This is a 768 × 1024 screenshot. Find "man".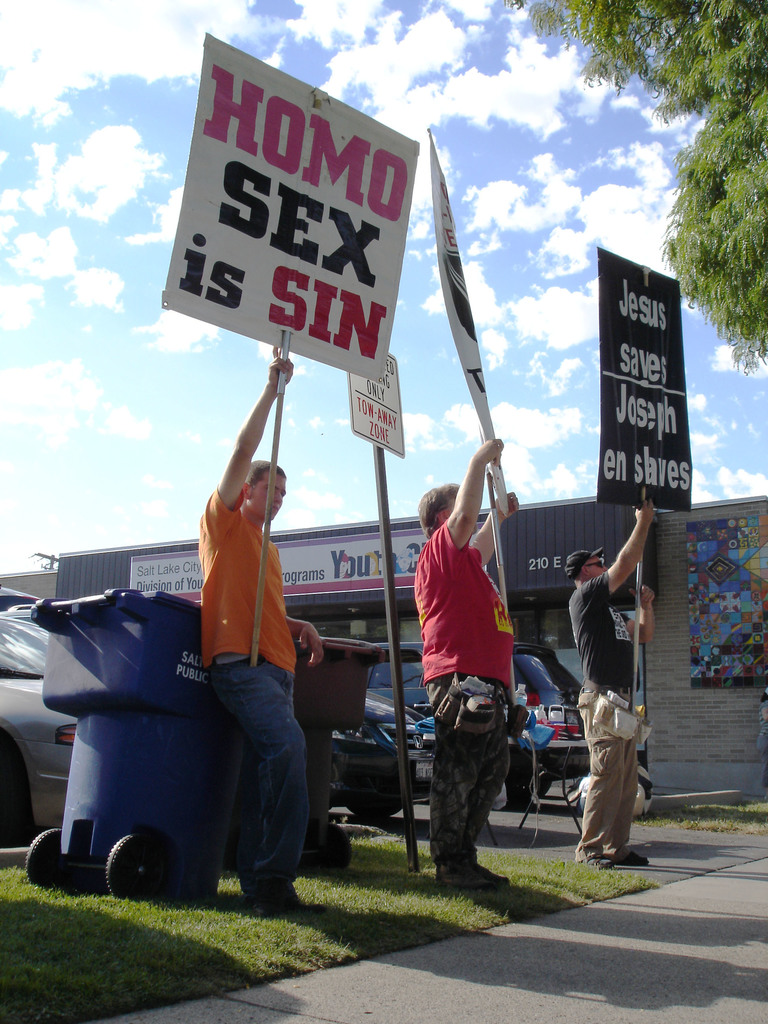
Bounding box: l=415, t=436, r=516, b=890.
